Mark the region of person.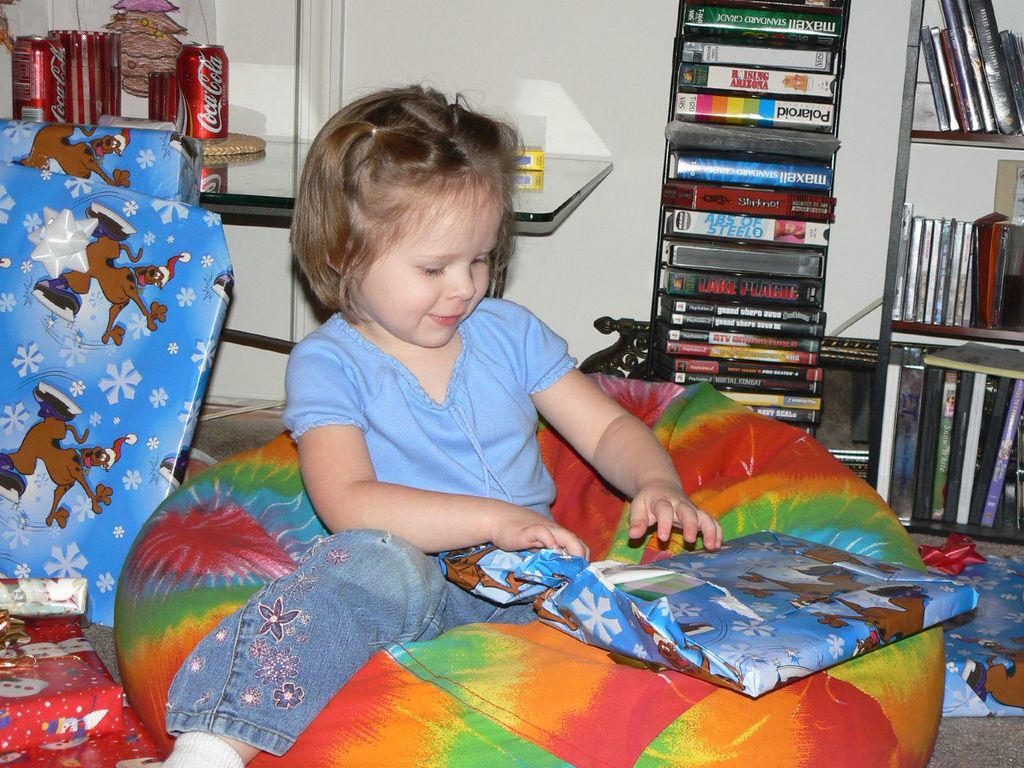
Region: {"x1": 158, "y1": 82, "x2": 718, "y2": 767}.
